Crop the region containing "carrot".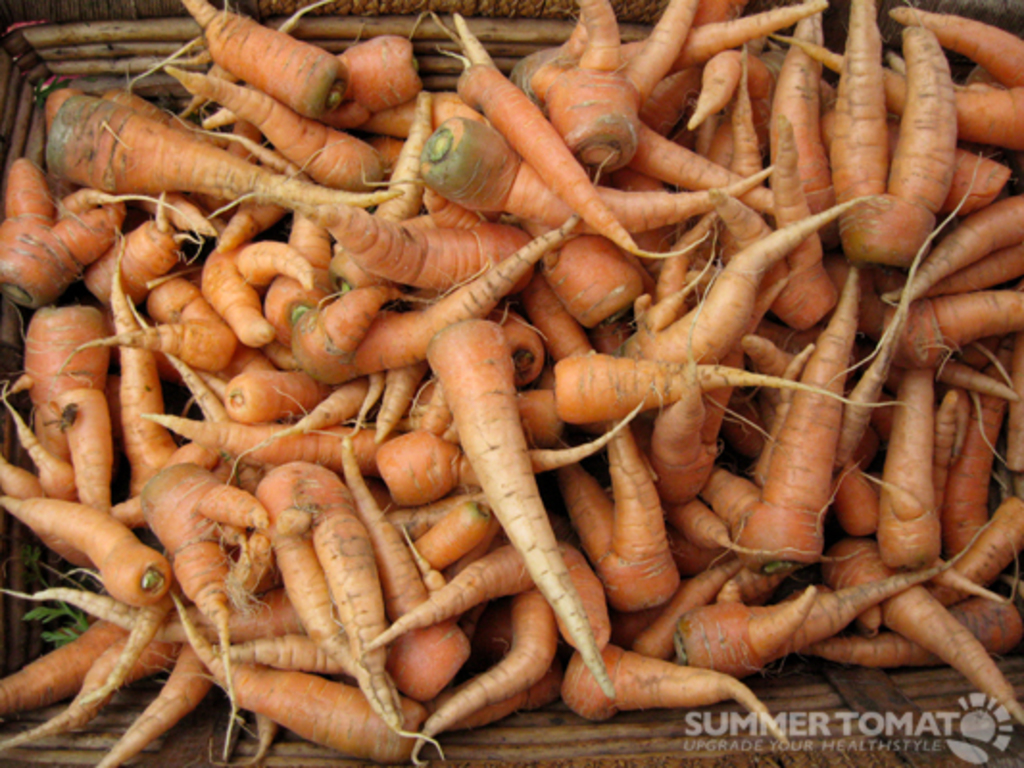
Crop region: (x1=423, y1=321, x2=617, y2=699).
